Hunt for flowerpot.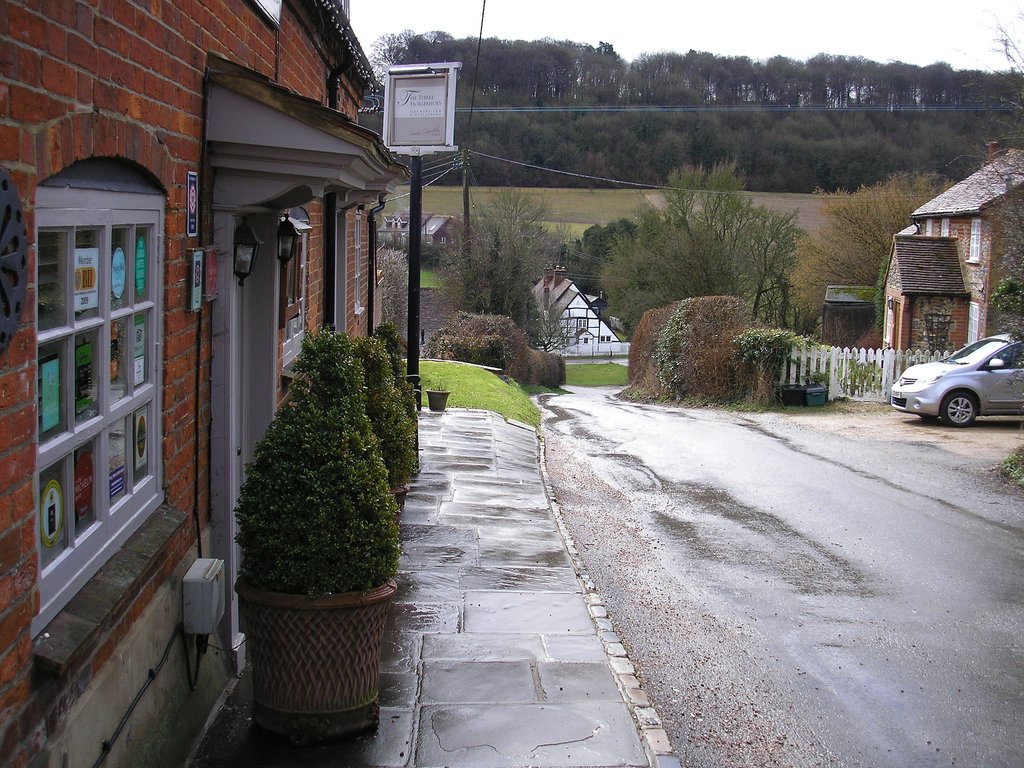
Hunted down at <region>229, 542, 391, 727</region>.
